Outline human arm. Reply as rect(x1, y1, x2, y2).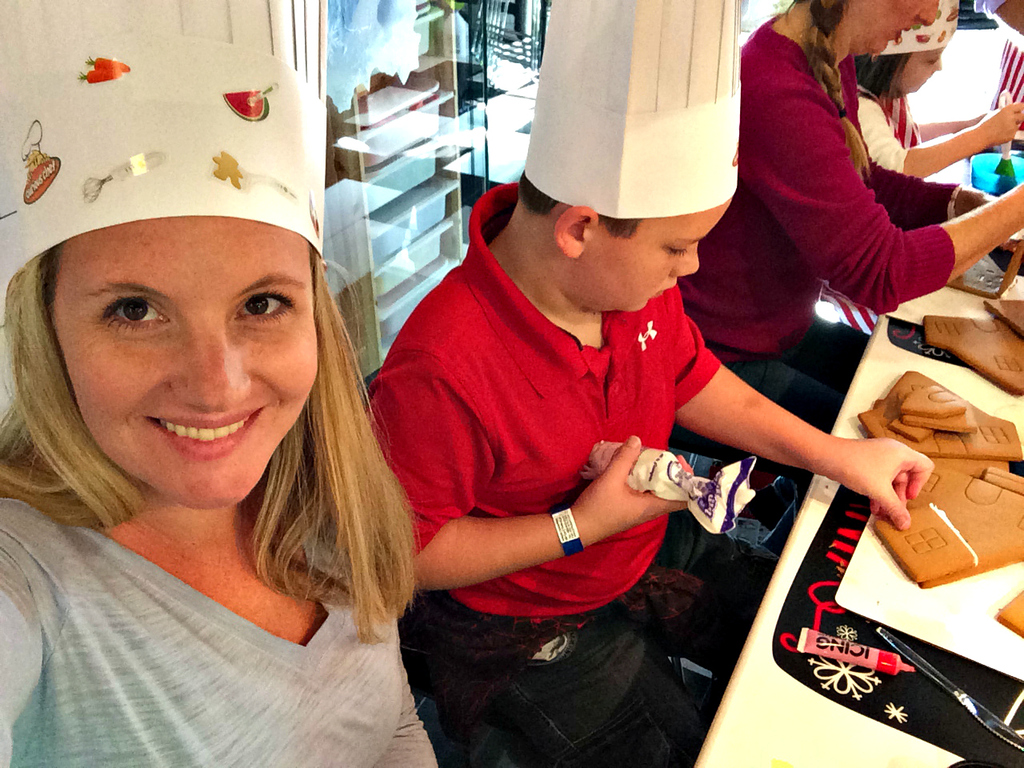
rect(916, 110, 990, 140).
